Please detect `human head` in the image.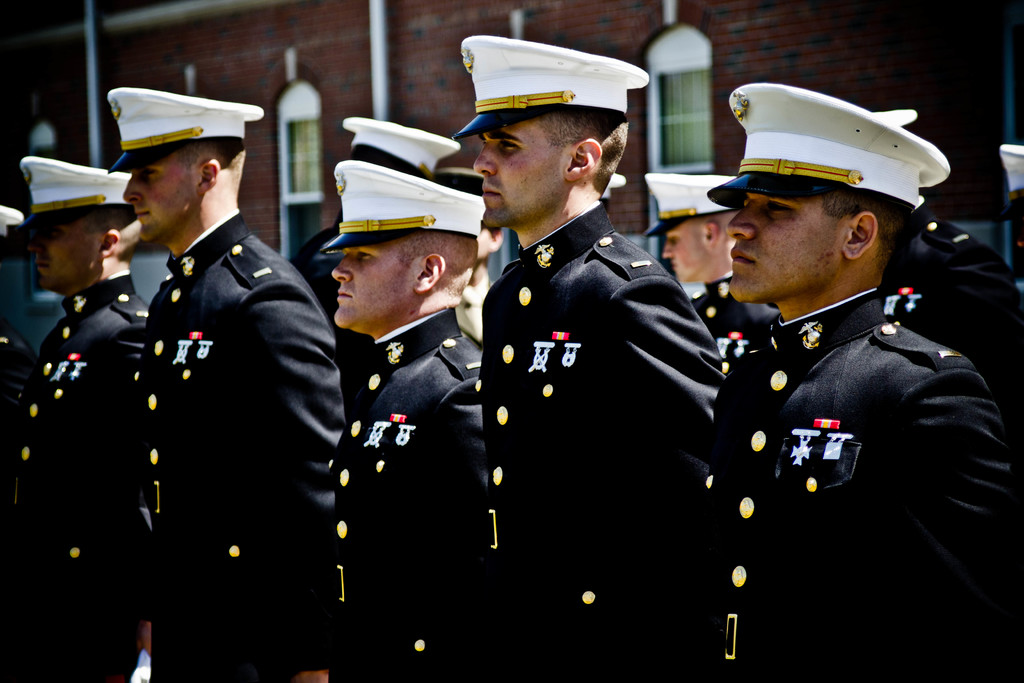
<box>474,76,630,235</box>.
